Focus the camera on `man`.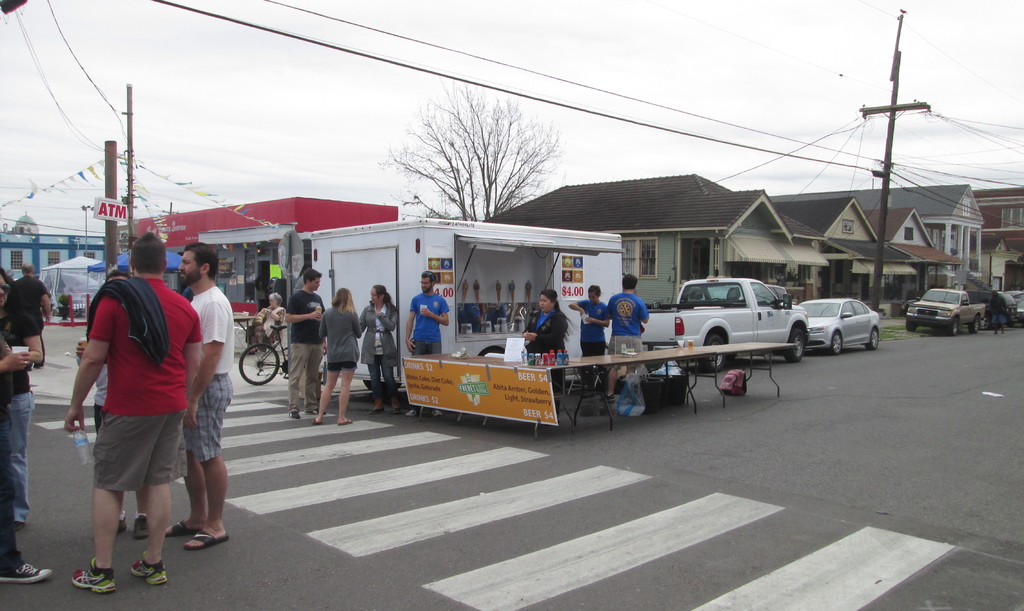
Focus region: 607, 272, 651, 396.
